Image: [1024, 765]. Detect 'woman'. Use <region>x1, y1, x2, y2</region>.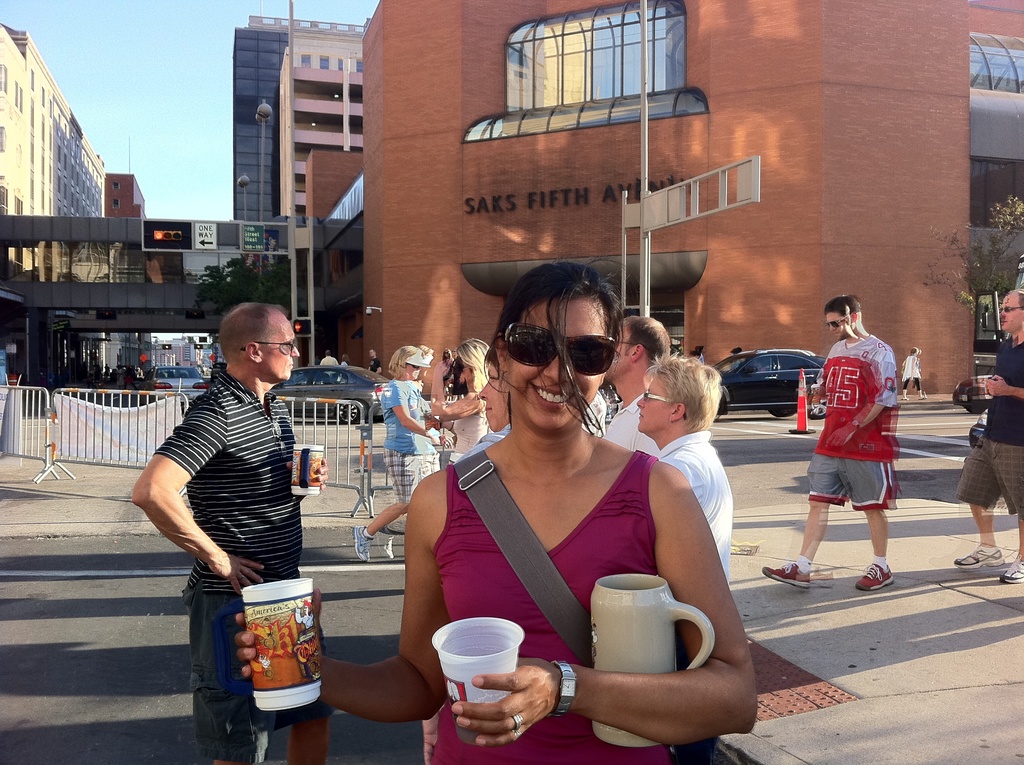
<region>351, 346, 435, 574</region>.
